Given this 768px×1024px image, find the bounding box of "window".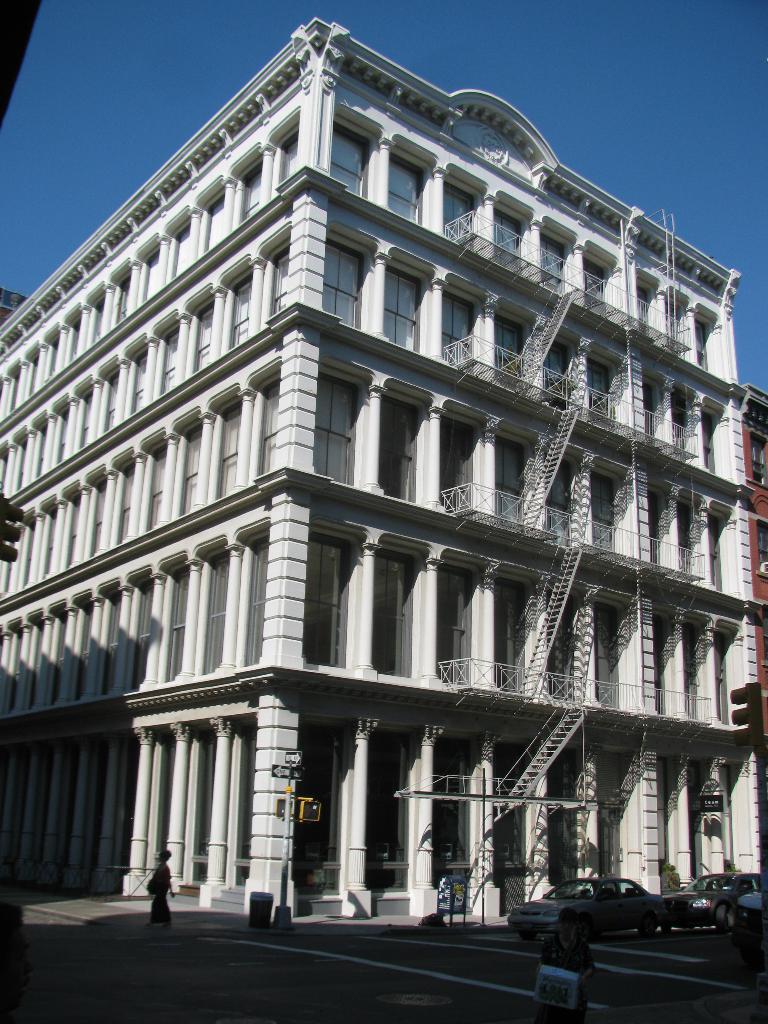
677:622:700:718.
